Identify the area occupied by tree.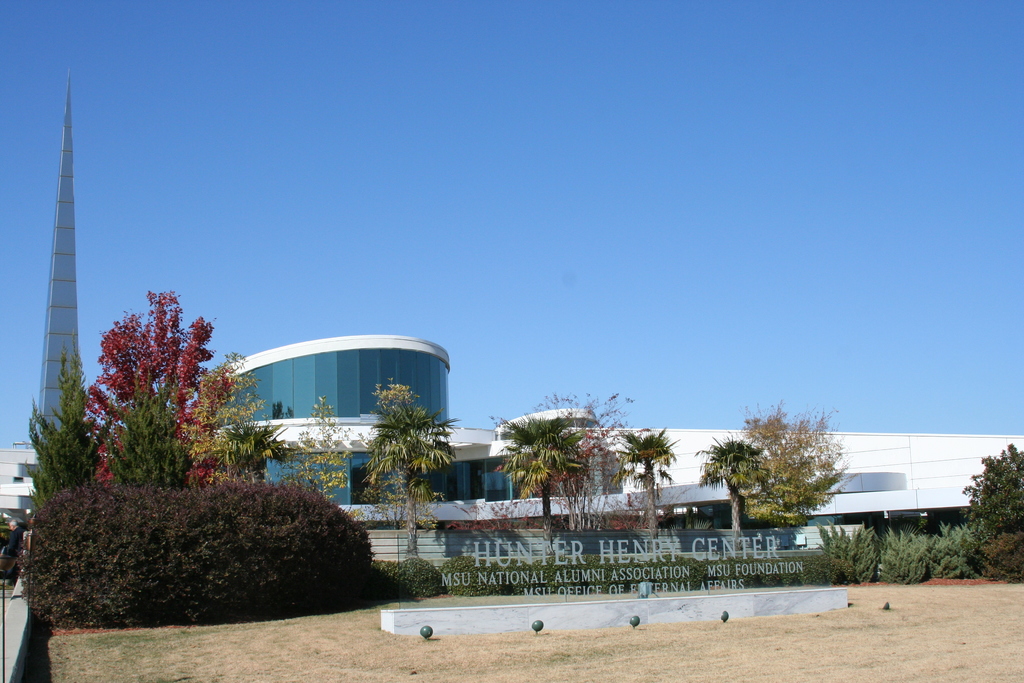
Area: box=[364, 375, 467, 556].
